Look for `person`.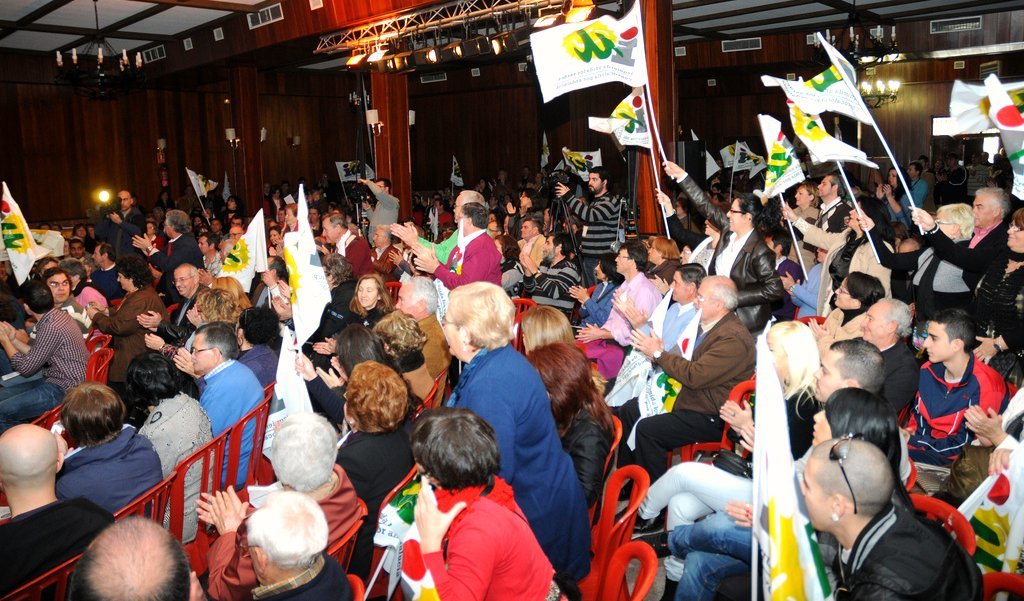
Found: <box>858,298,921,430</box>.
